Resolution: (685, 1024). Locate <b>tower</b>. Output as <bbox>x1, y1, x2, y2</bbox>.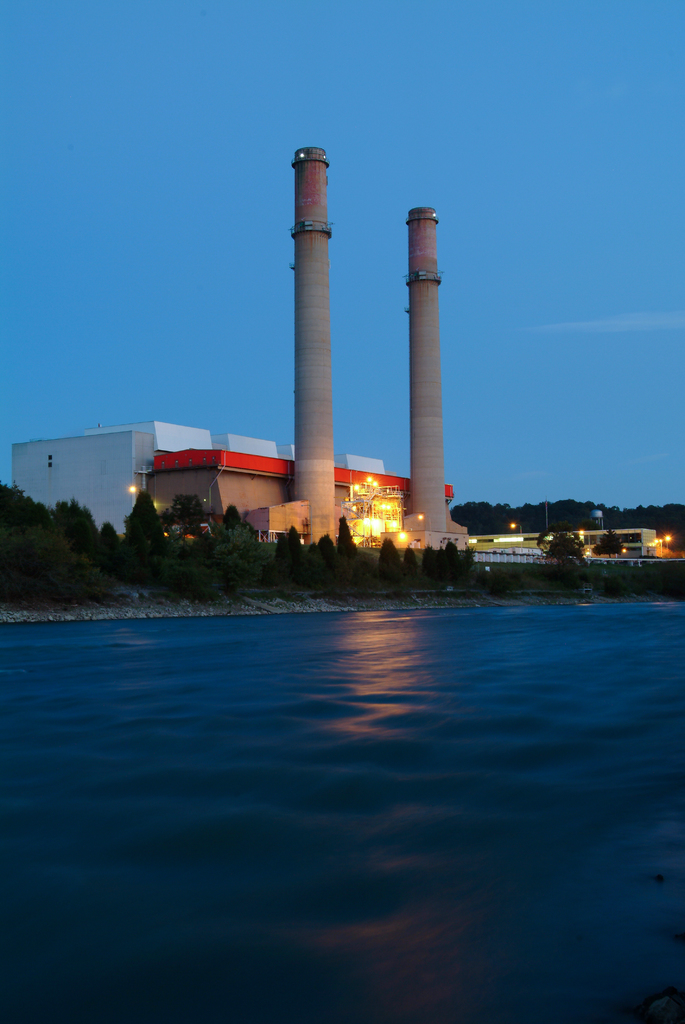
<bbox>289, 141, 336, 547</bbox>.
